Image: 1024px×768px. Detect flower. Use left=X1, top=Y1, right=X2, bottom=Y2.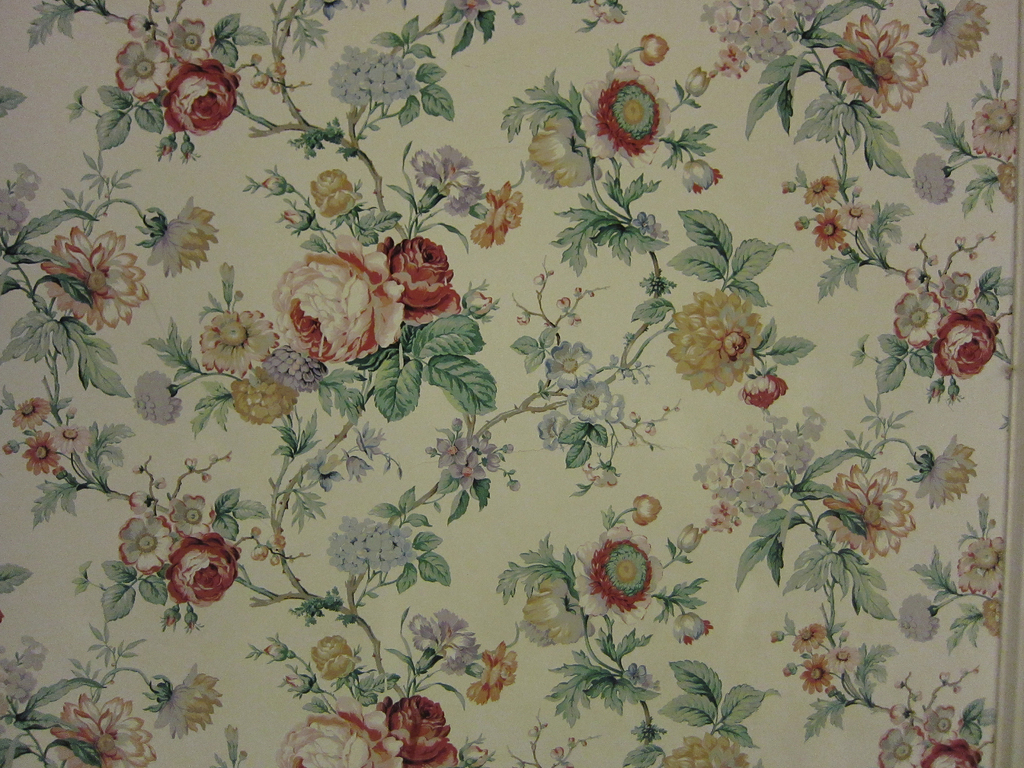
left=218, top=261, right=235, bottom=306.
